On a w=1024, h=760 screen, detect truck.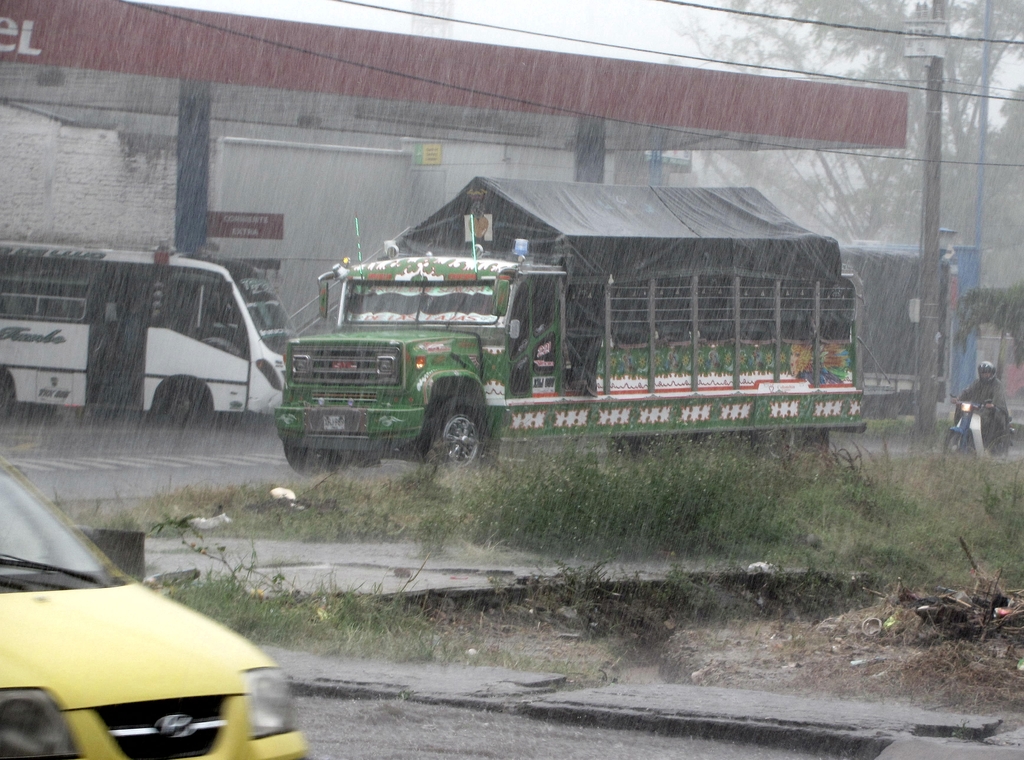
268:165:868:503.
